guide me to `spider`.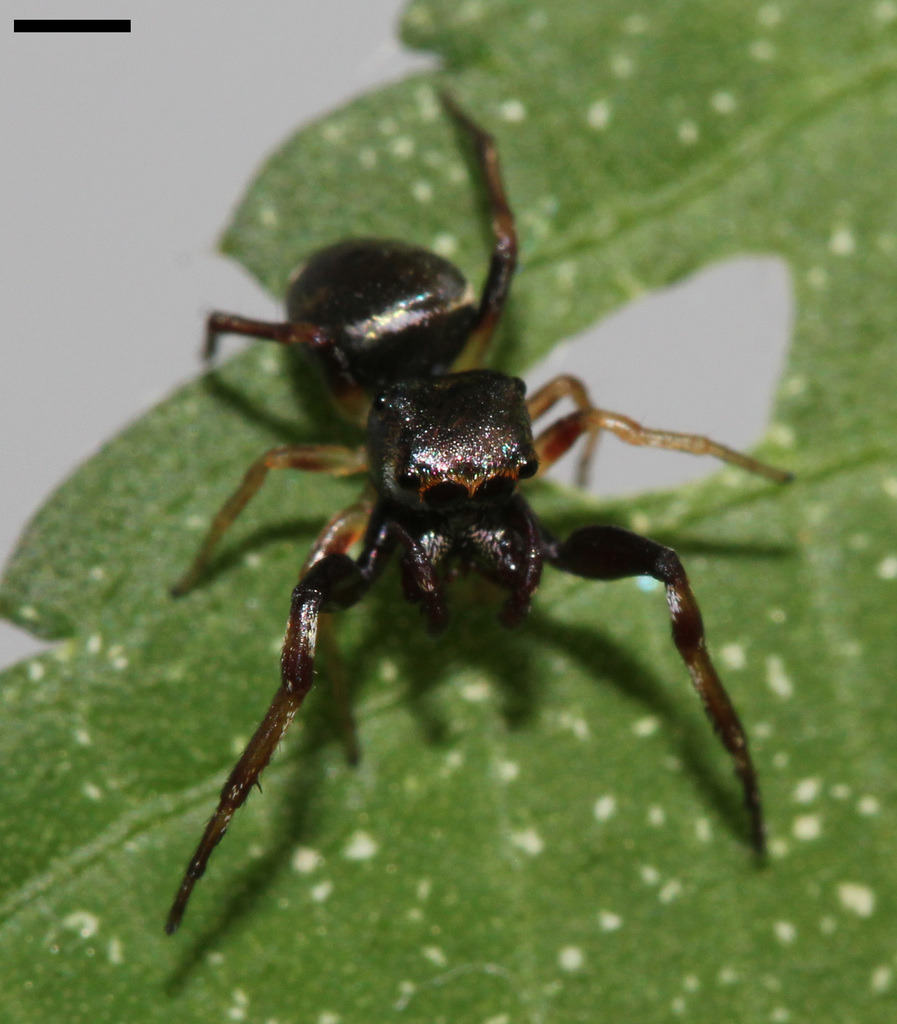
Guidance: l=152, t=77, r=798, b=940.
